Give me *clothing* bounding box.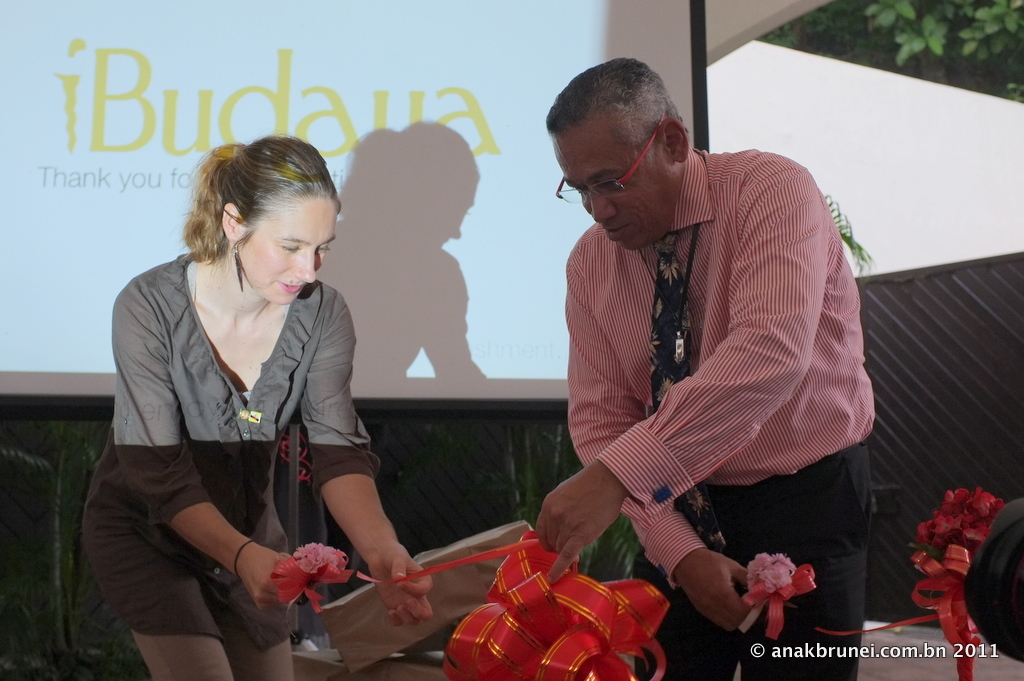
[567,145,883,680].
